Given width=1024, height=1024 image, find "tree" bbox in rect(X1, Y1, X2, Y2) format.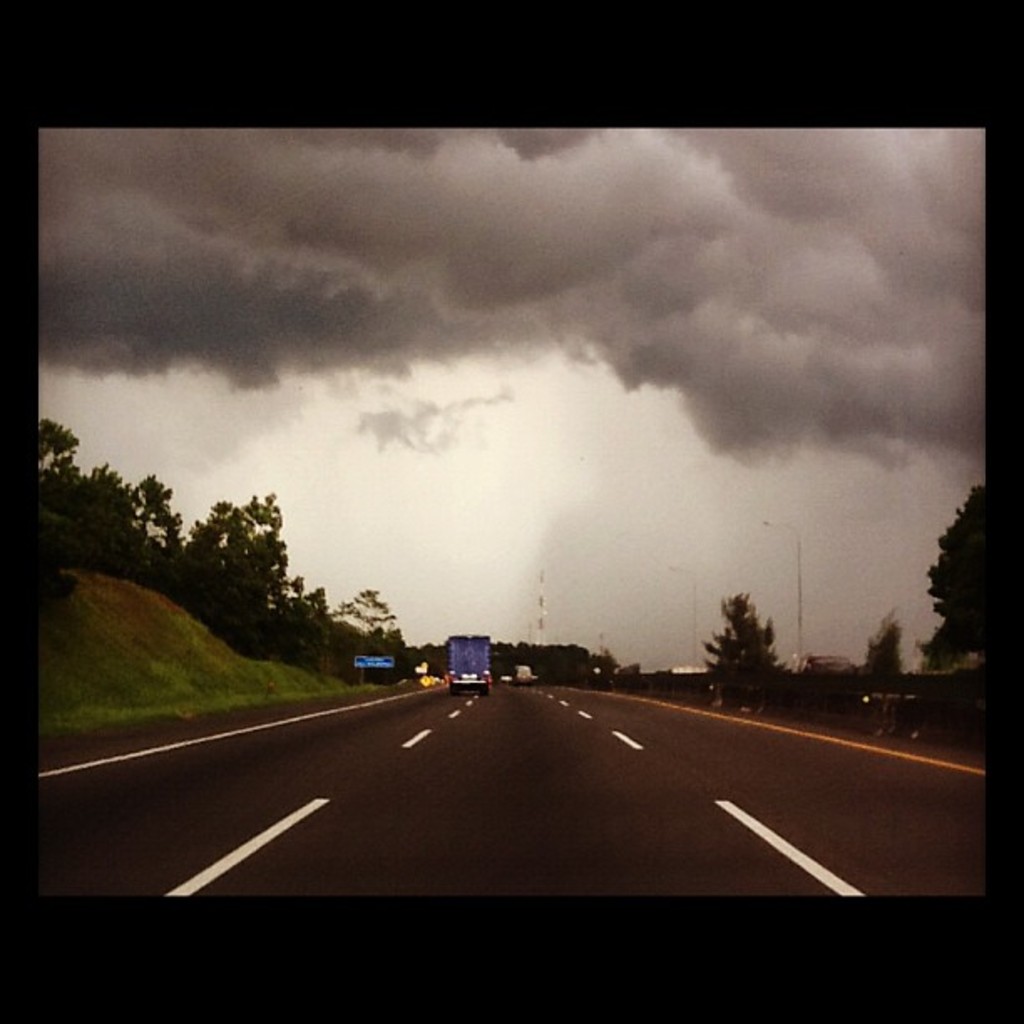
rect(711, 591, 820, 711).
